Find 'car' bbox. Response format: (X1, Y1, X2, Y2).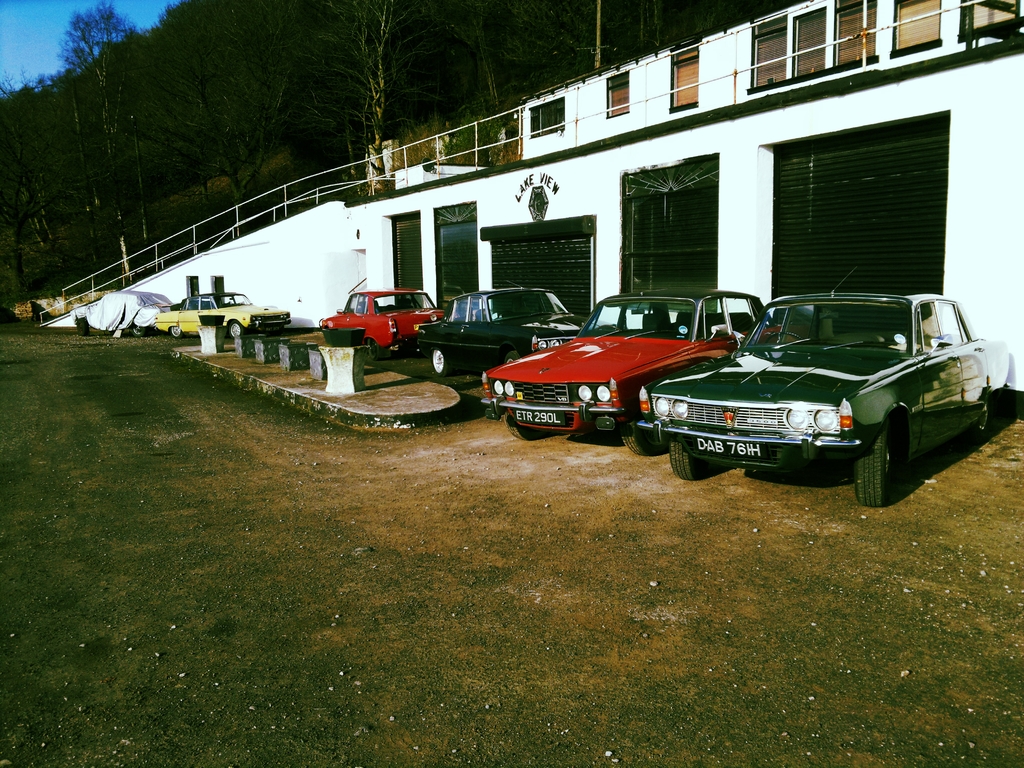
(407, 285, 595, 381).
